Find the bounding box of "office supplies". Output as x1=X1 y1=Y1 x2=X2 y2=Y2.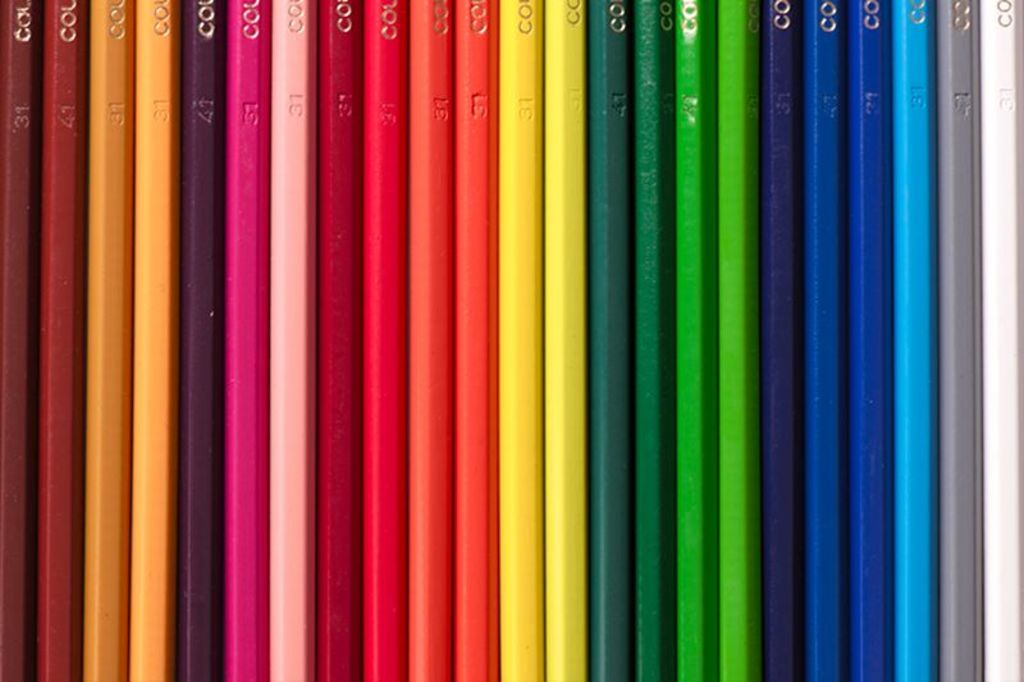
x1=221 y1=0 x2=274 y2=681.
